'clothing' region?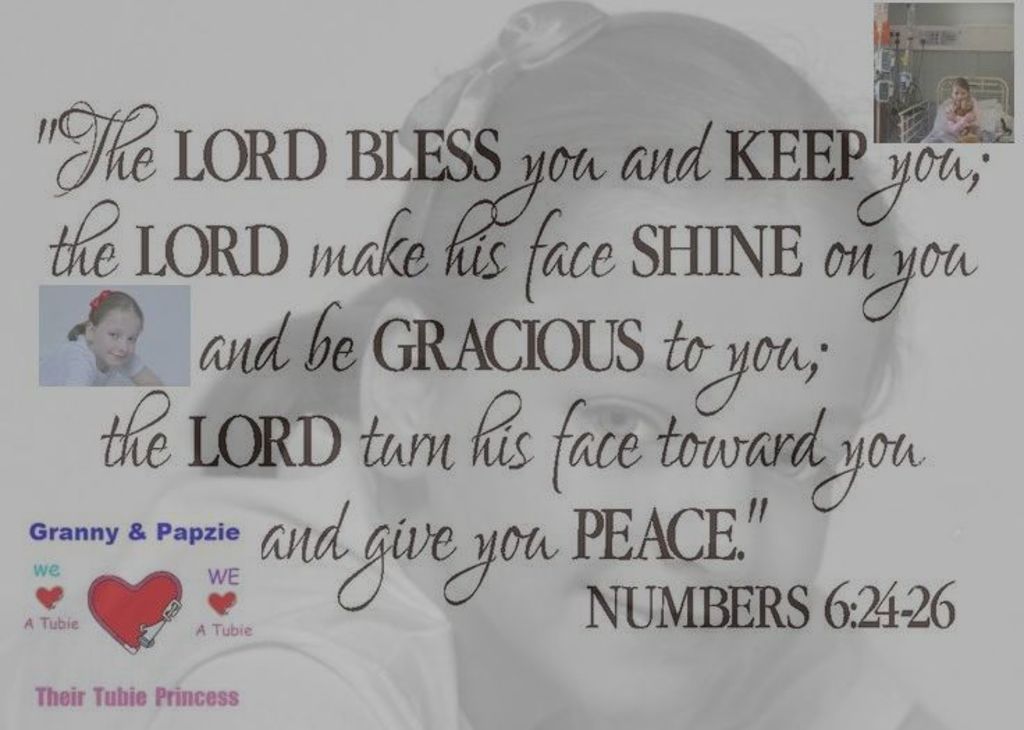
bbox=[54, 317, 152, 396]
